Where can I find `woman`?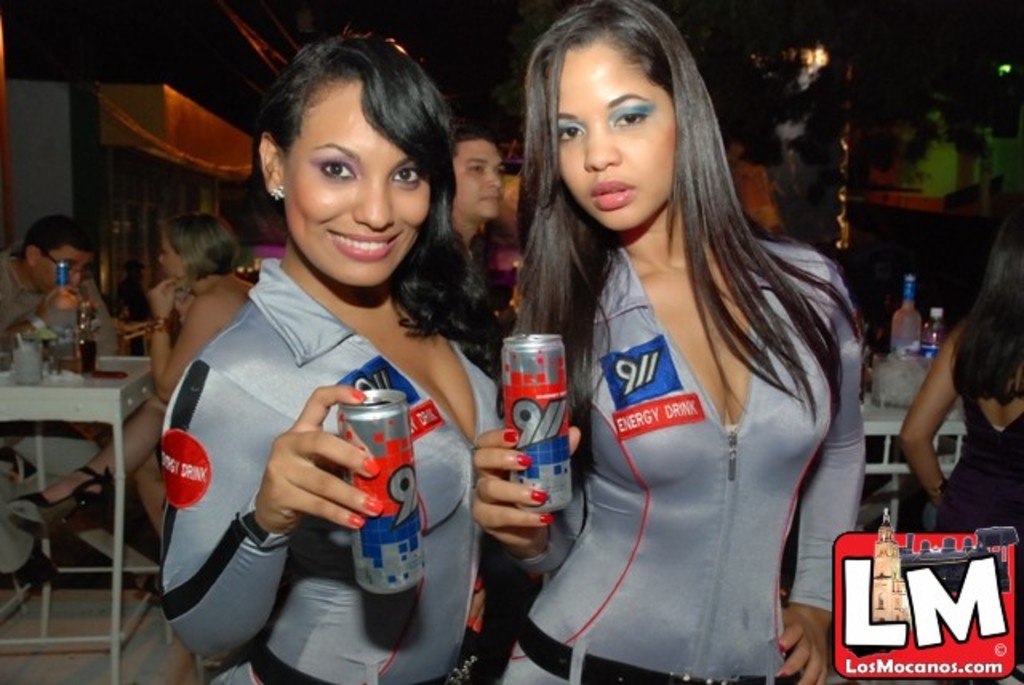
You can find it at 150:42:512:683.
